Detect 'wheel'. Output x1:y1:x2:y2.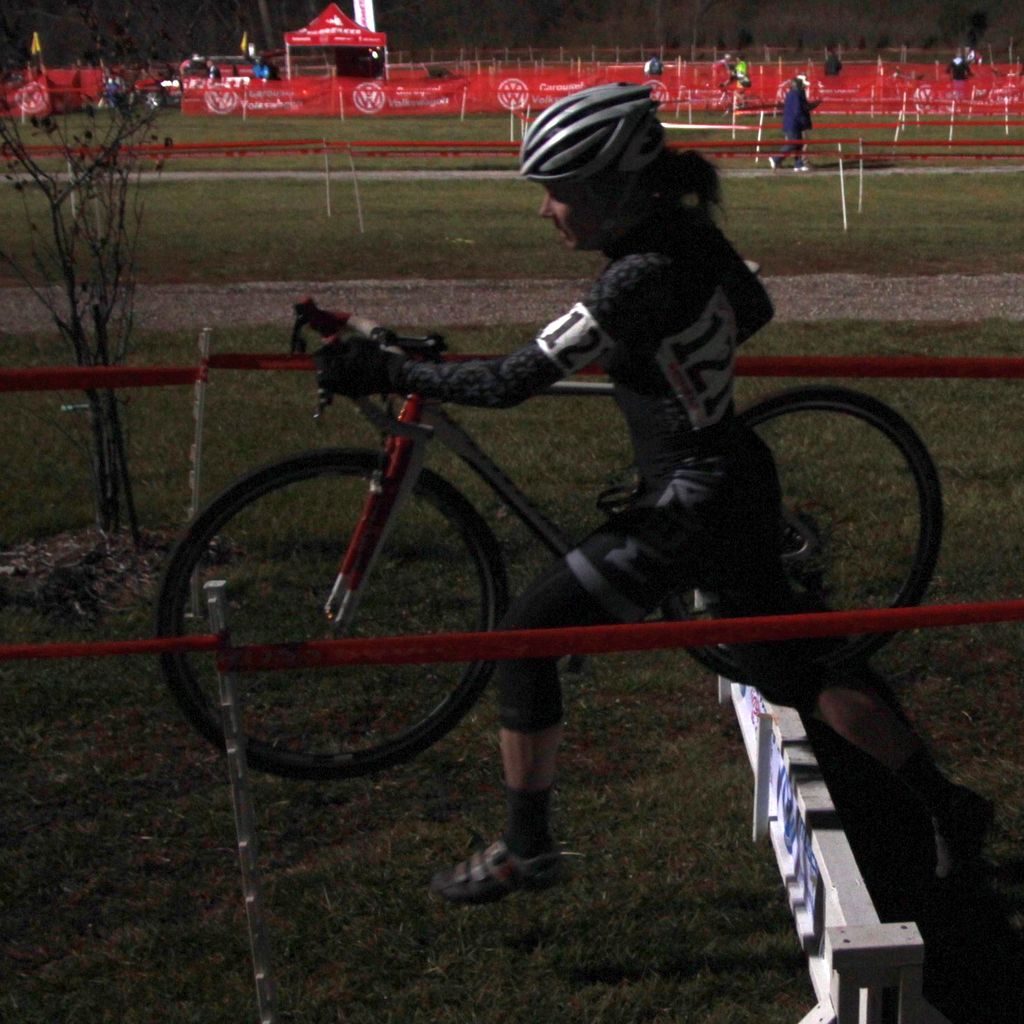
700:344:940:630.
